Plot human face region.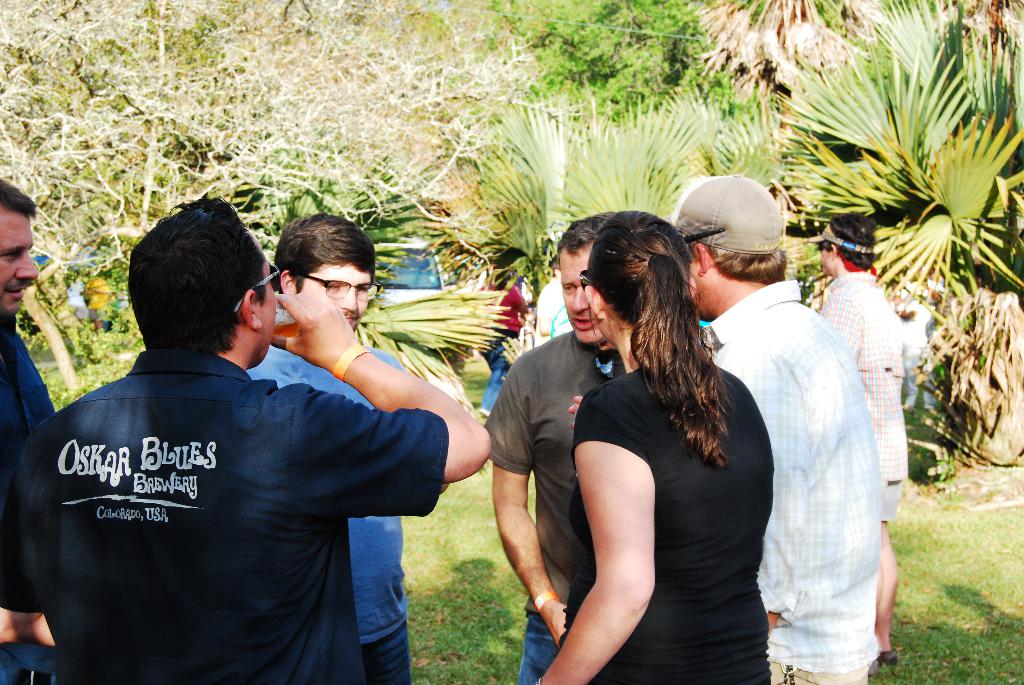
Plotted at bbox(303, 264, 372, 329).
